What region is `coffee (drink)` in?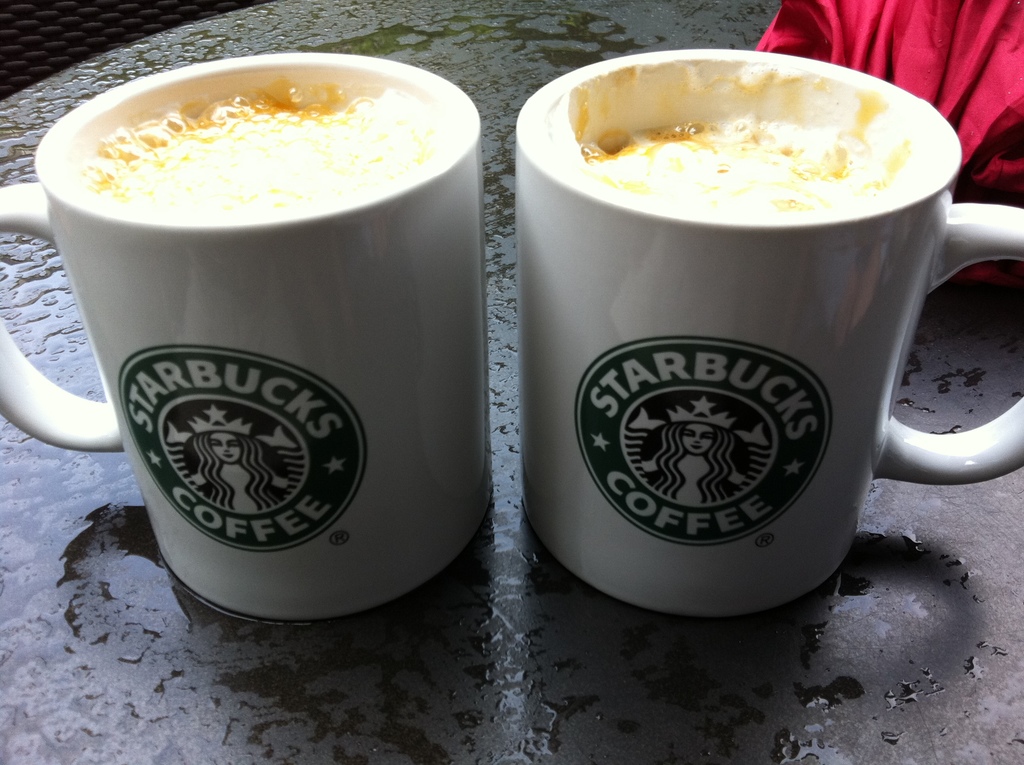
select_region(520, 44, 1017, 641).
